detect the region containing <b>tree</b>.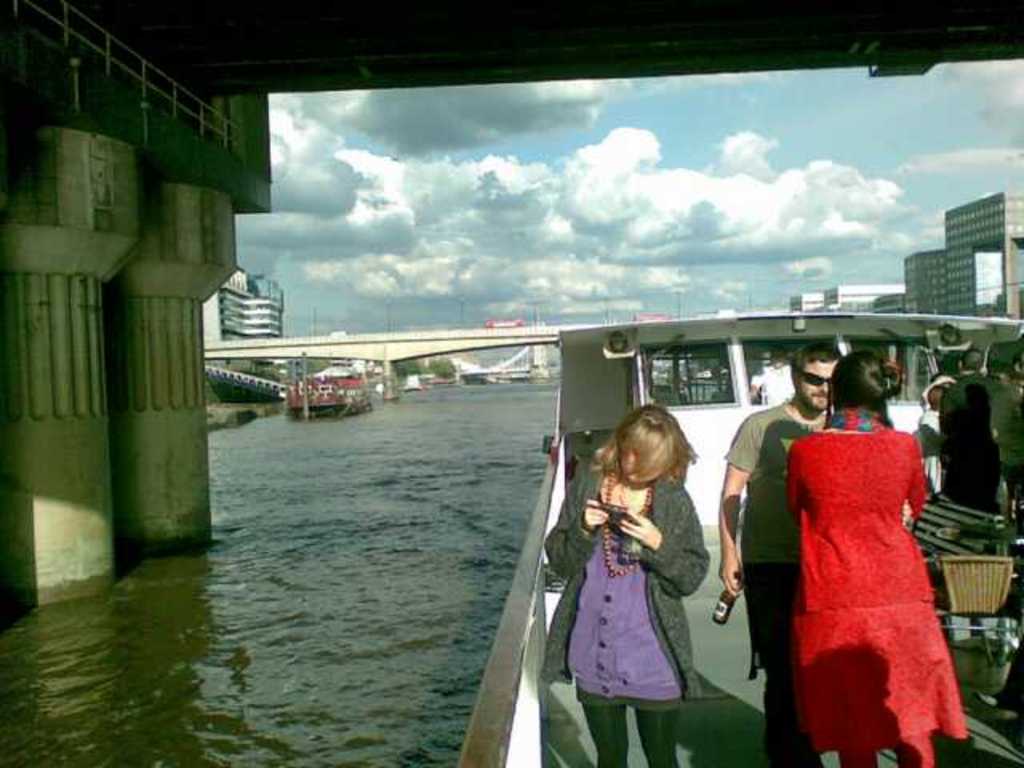
x1=427 y1=357 x2=459 y2=384.
